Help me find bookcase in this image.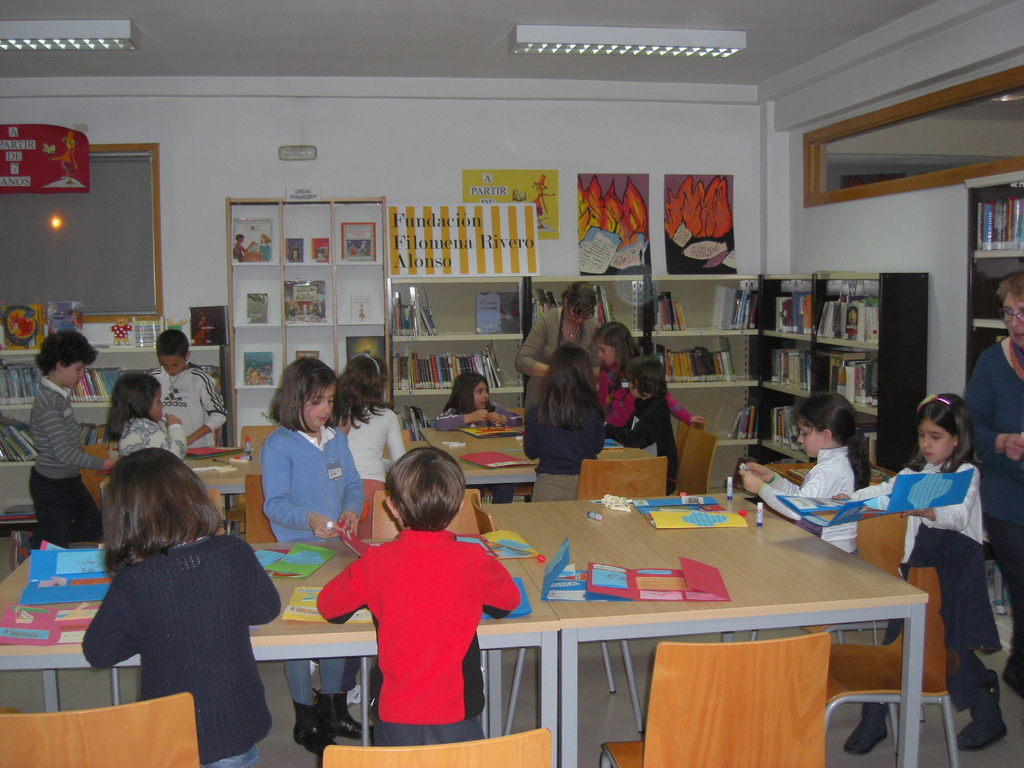
Found it: Rect(532, 273, 639, 364).
